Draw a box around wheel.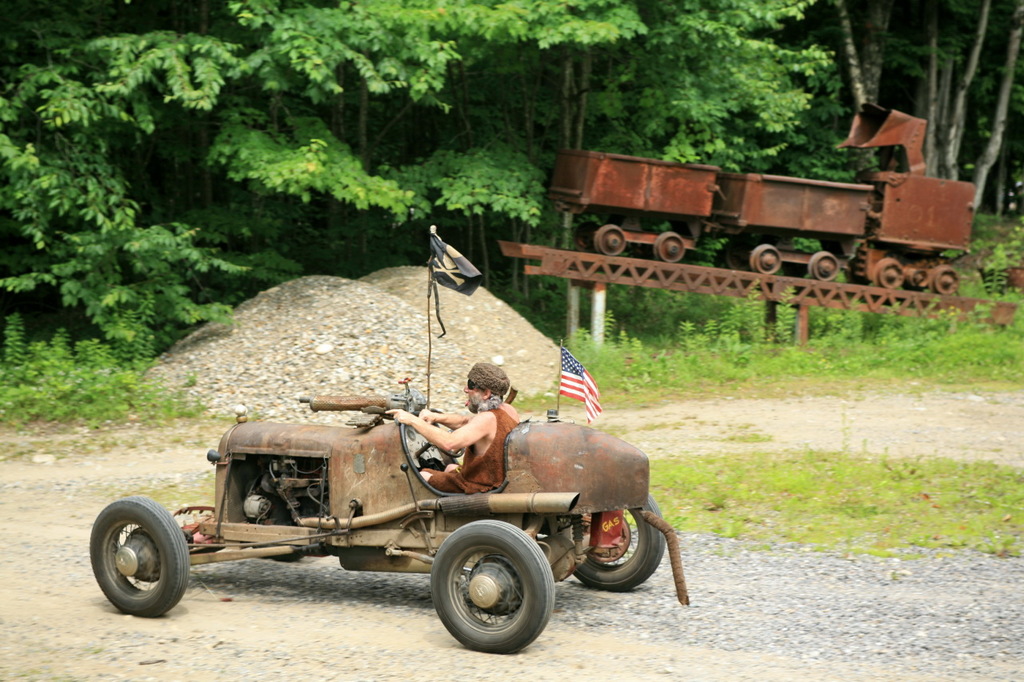
{"left": 746, "top": 242, "right": 794, "bottom": 281}.
